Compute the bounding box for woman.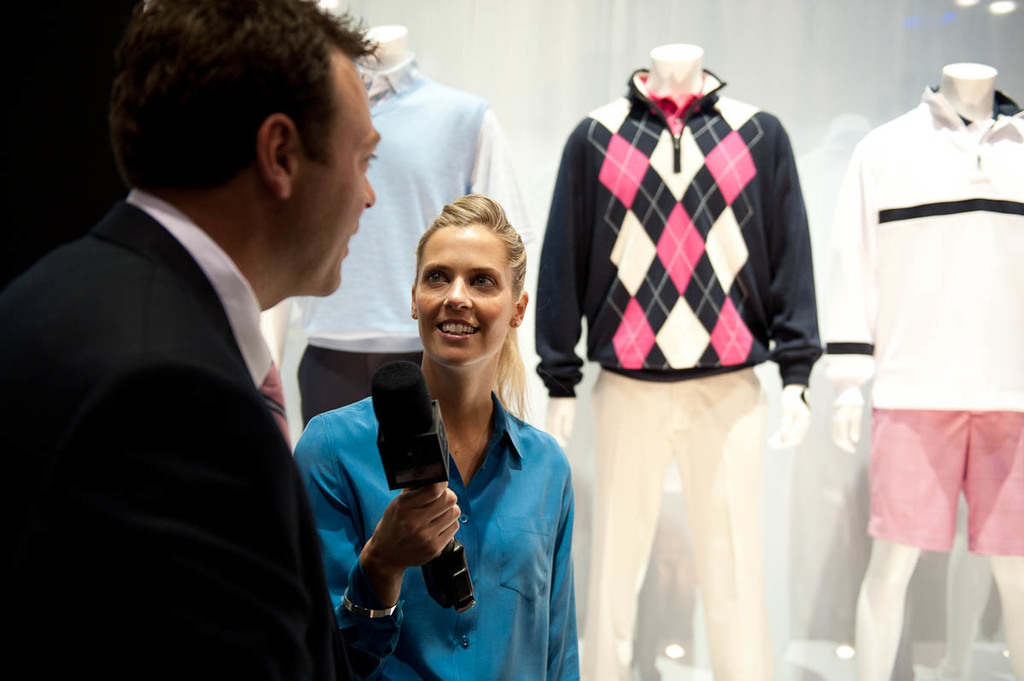
BBox(326, 193, 587, 672).
